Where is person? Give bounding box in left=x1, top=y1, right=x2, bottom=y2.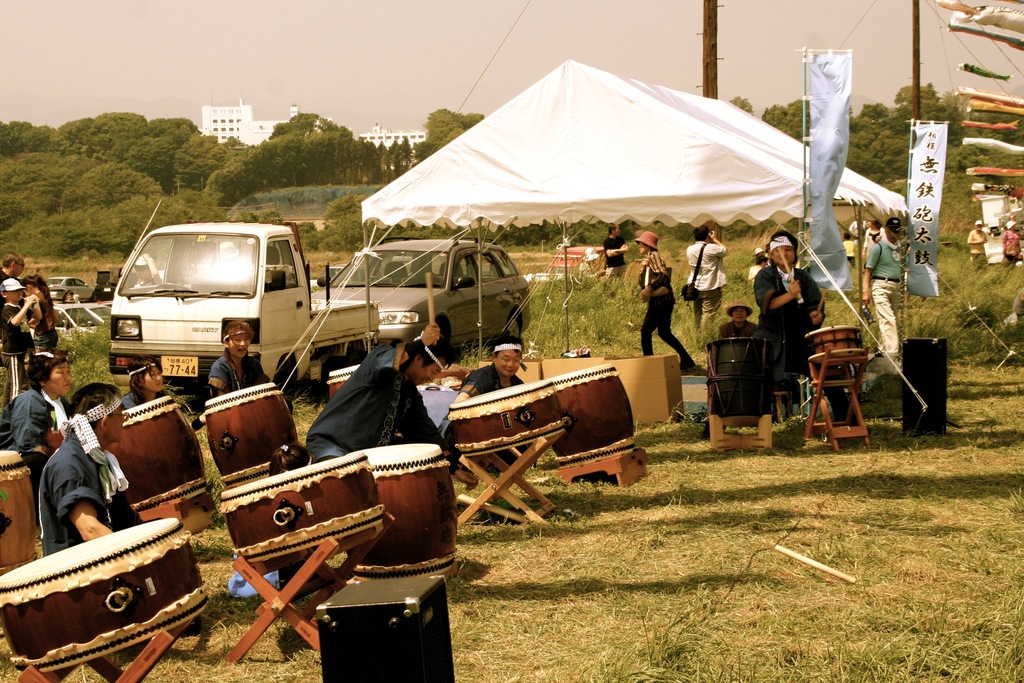
left=305, top=324, right=457, bottom=465.
